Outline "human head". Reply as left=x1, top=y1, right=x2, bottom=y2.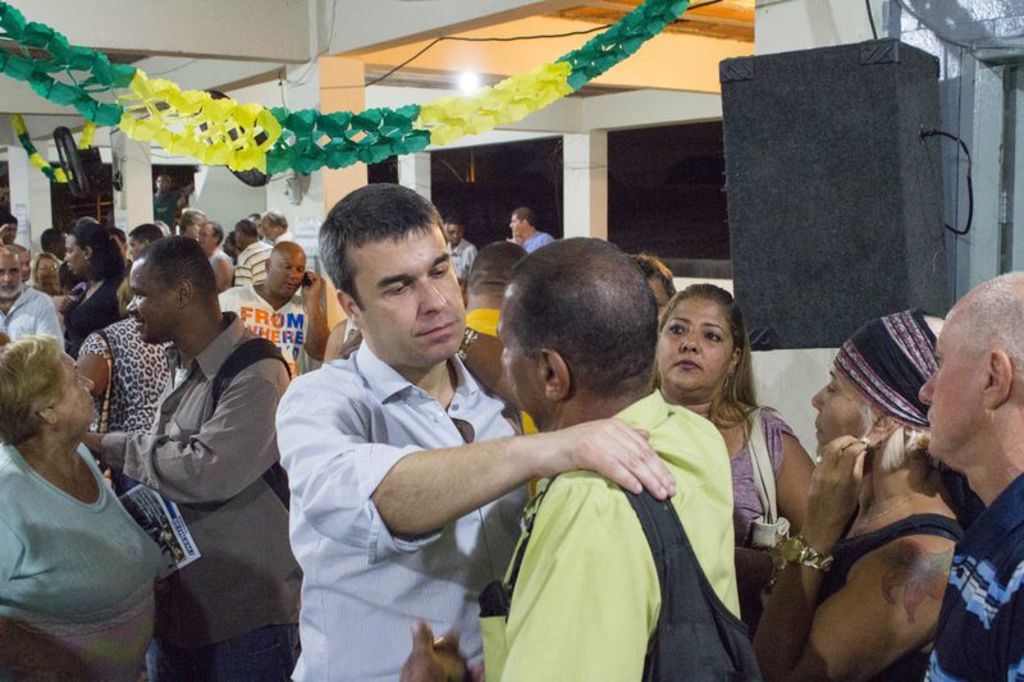
left=261, top=207, right=285, bottom=237.
